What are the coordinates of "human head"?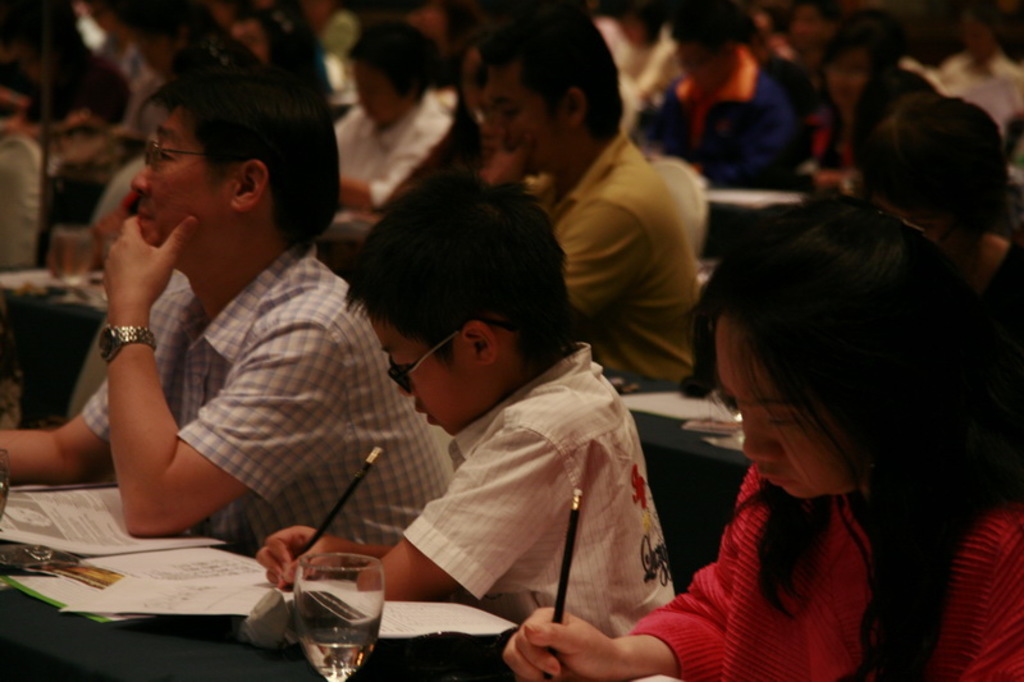
box(492, 0, 625, 170).
